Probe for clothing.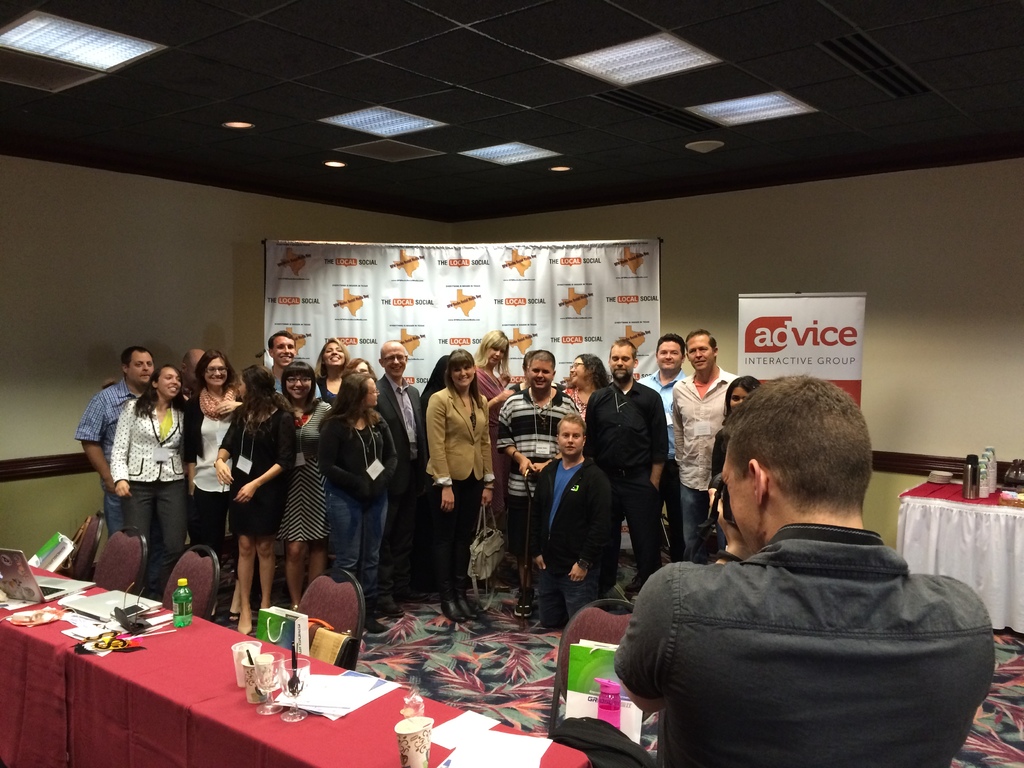
Probe result: left=630, top=490, right=1000, bottom=767.
